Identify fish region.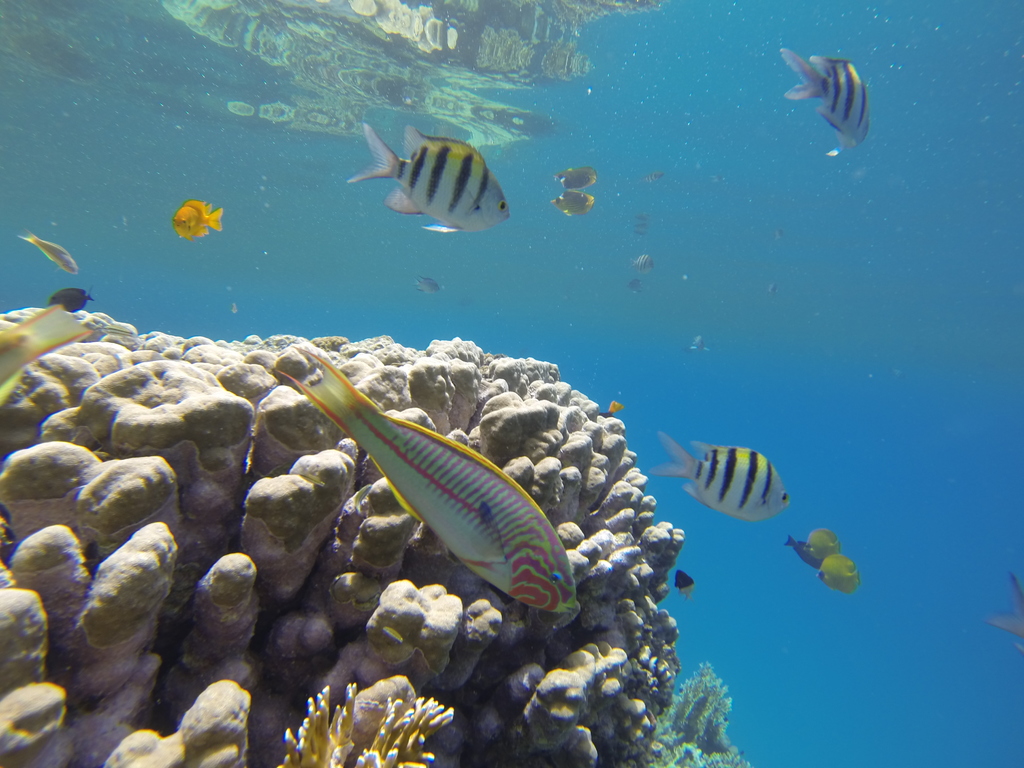
Region: {"left": 15, "top": 225, "right": 76, "bottom": 274}.
